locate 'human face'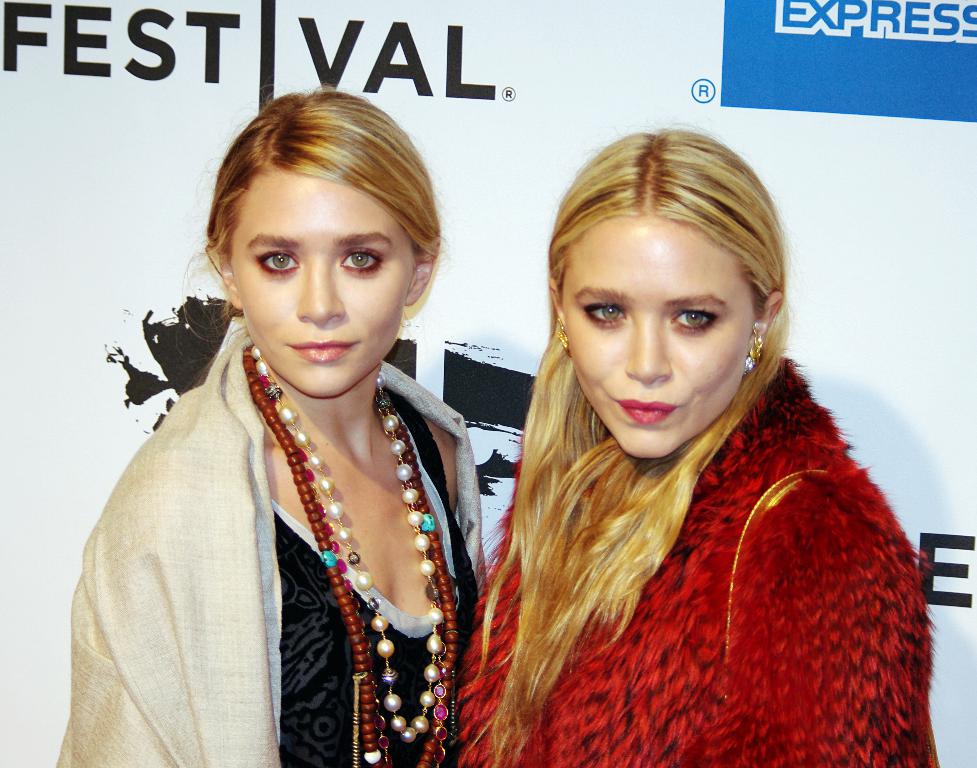
(x1=229, y1=172, x2=414, y2=400)
